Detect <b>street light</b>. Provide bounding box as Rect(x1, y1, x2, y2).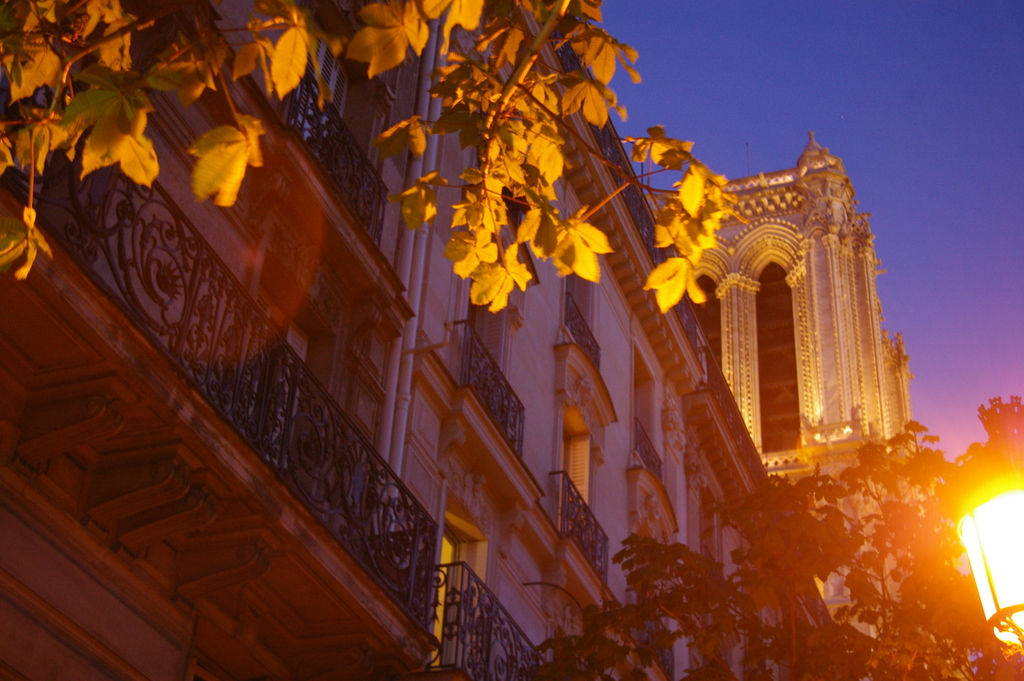
Rect(943, 459, 1023, 656).
